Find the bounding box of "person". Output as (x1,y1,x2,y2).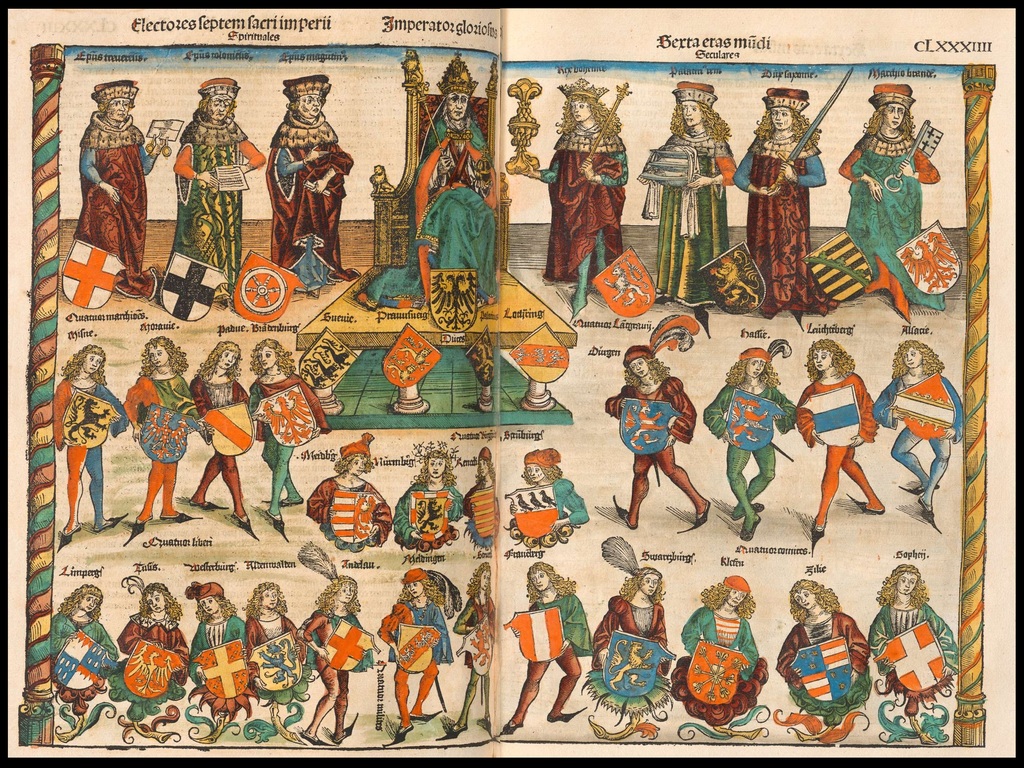
(396,447,463,544).
